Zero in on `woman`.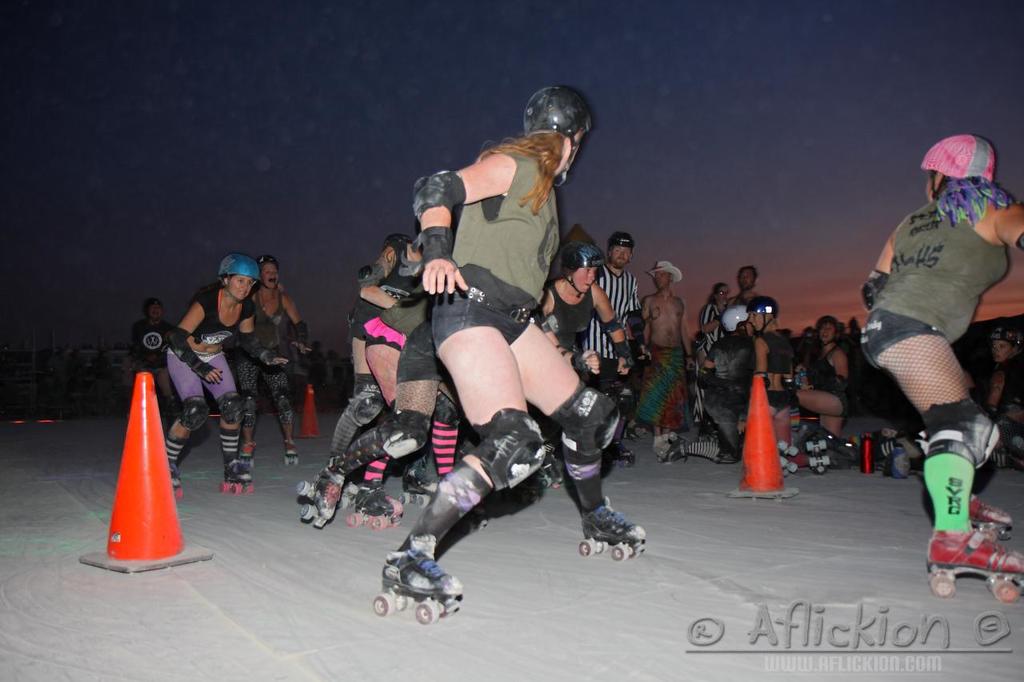
Zeroed in: (left=969, top=322, right=1023, bottom=471).
